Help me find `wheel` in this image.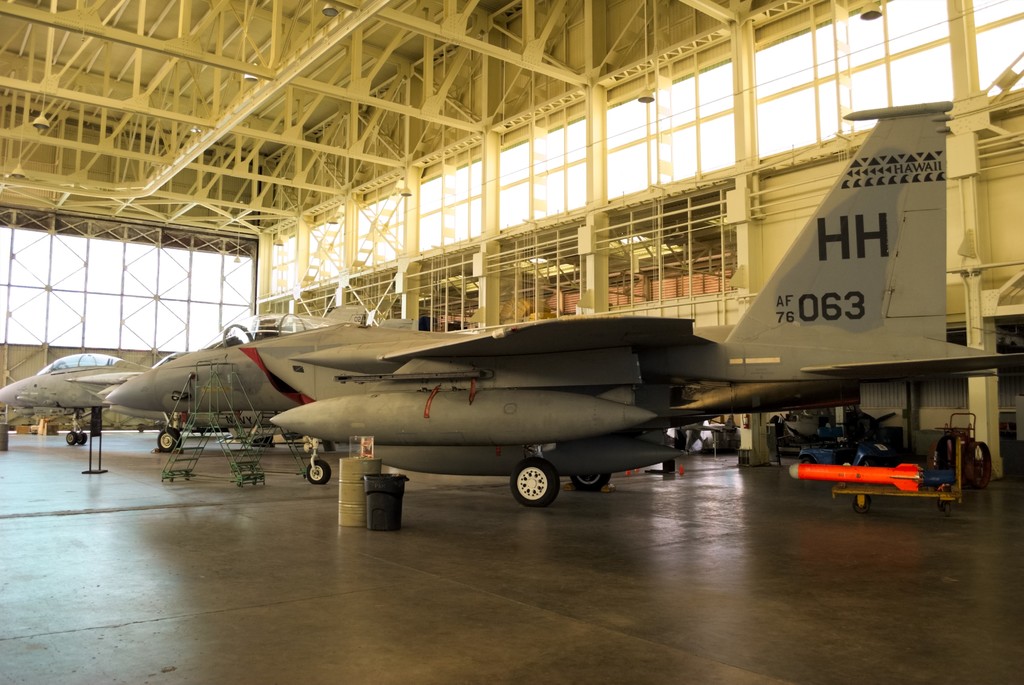
Found it: left=938, top=498, right=945, bottom=510.
